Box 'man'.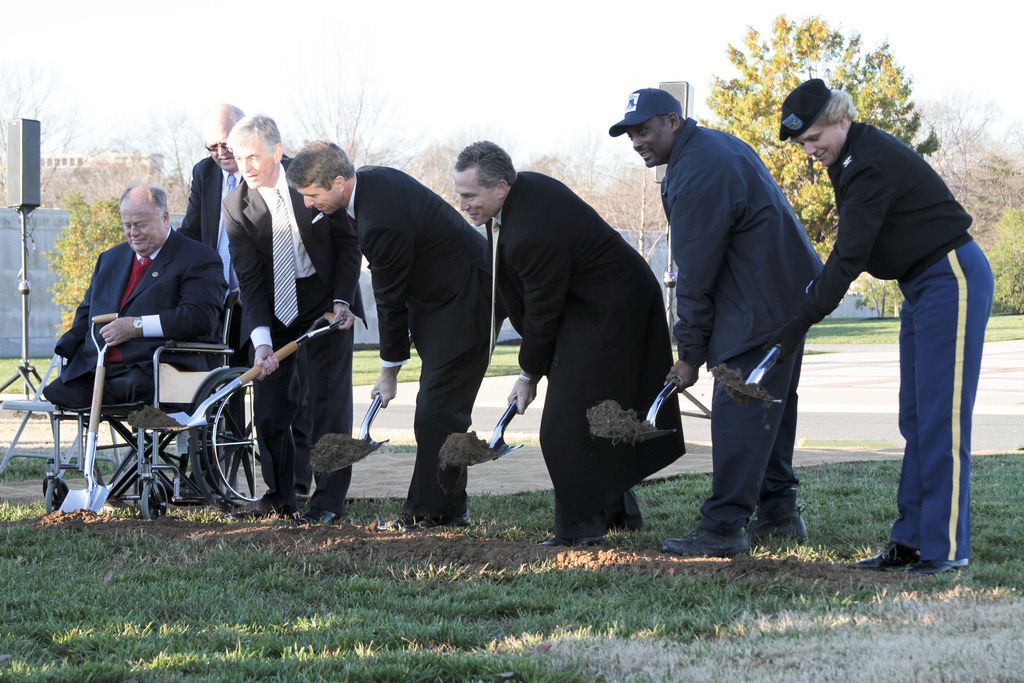
{"x1": 453, "y1": 141, "x2": 684, "y2": 546}.
